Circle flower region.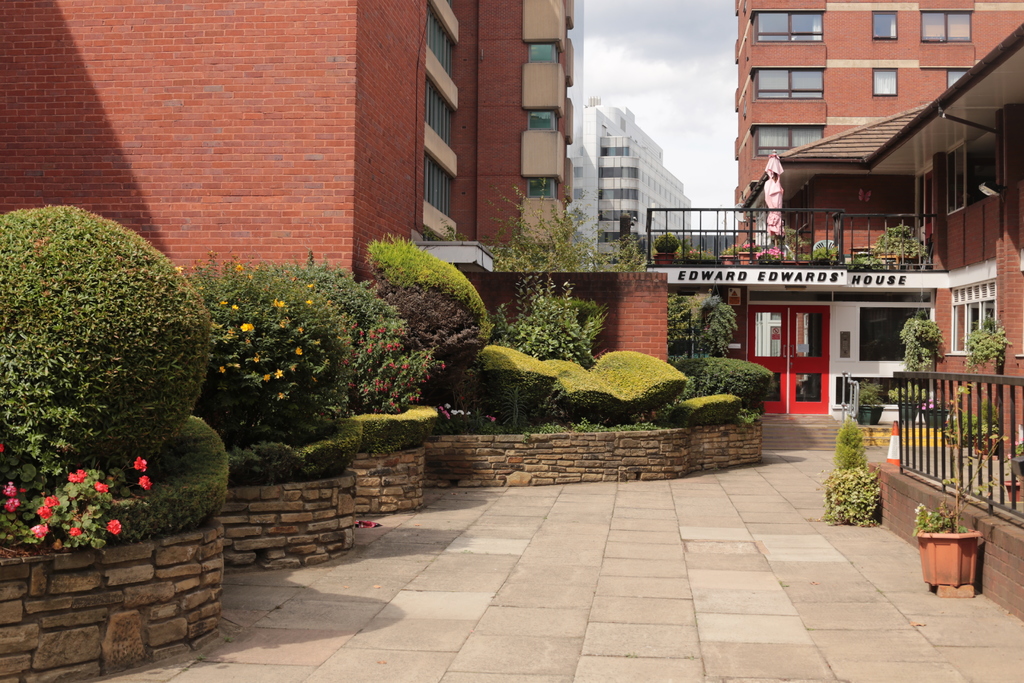
Region: bbox(132, 454, 147, 473).
